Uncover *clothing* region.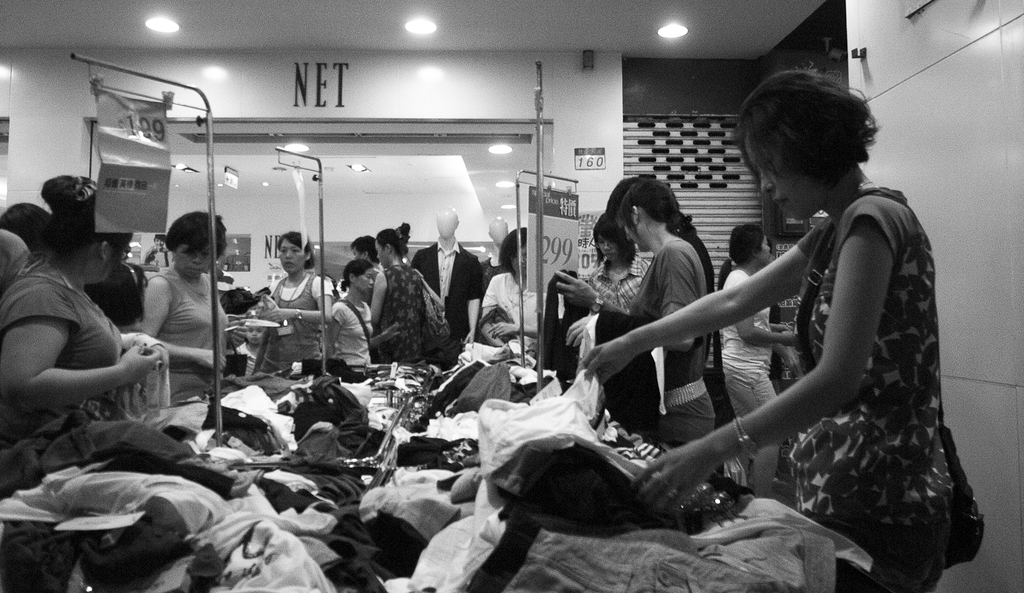
Uncovered: Rect(715, 274, 785, 494).
